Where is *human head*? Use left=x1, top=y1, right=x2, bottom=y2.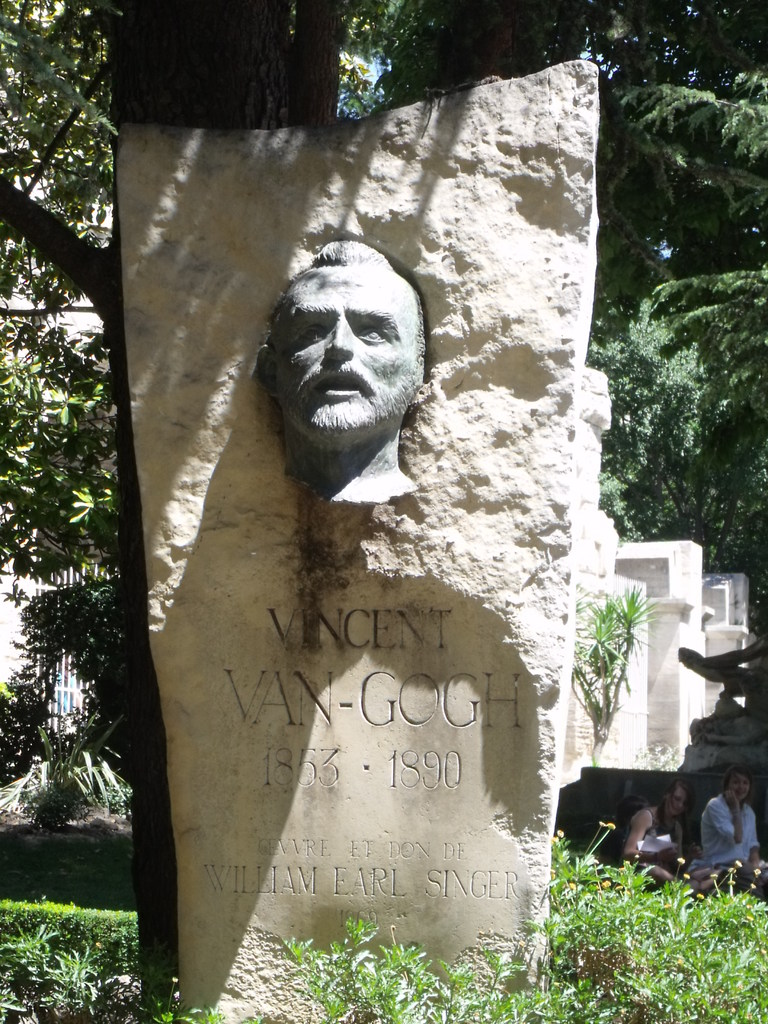
left=730, top=769, right=751, bottom=804.
